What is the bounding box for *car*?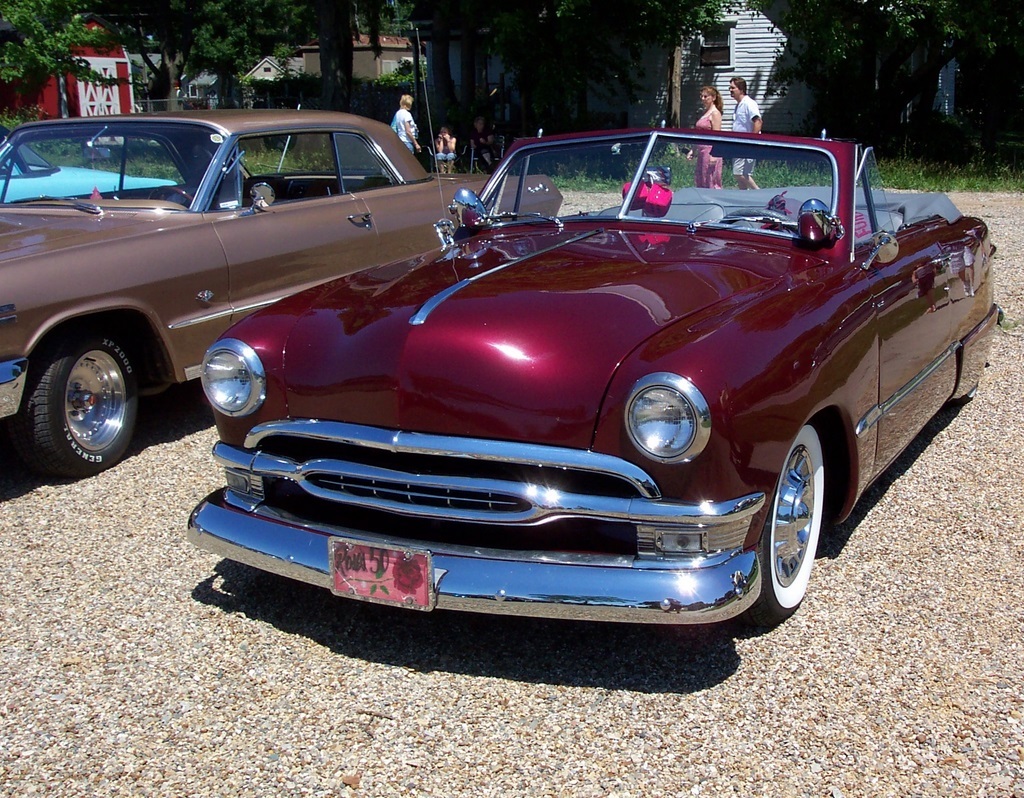
left=0, top=109, right=560, bottom=481.
